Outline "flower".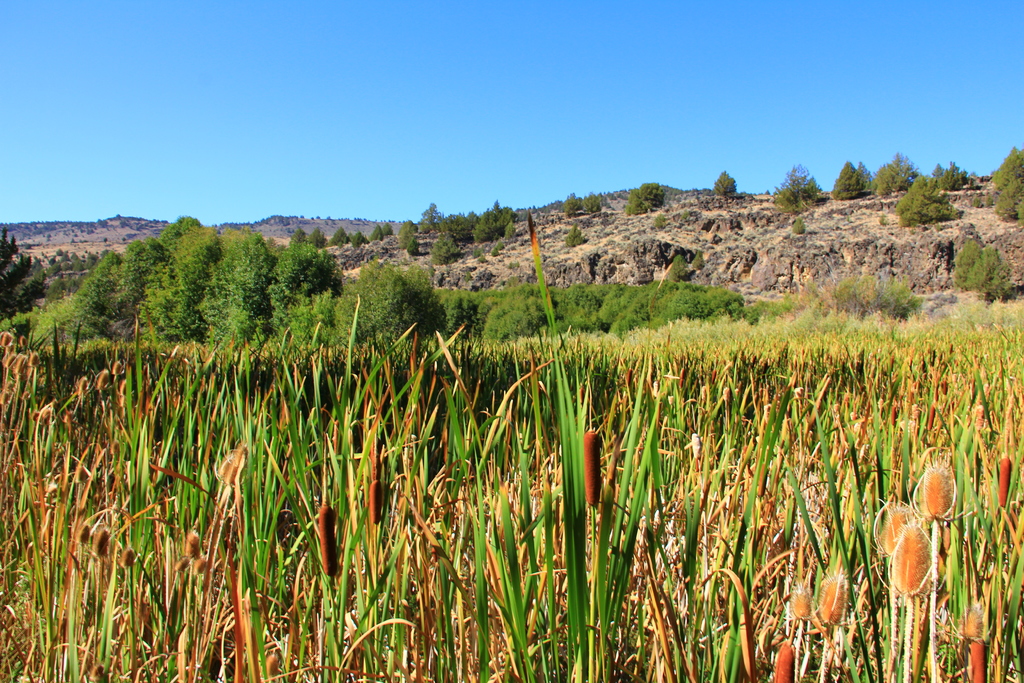
Outline: crop(773, 639, 808, 682).
